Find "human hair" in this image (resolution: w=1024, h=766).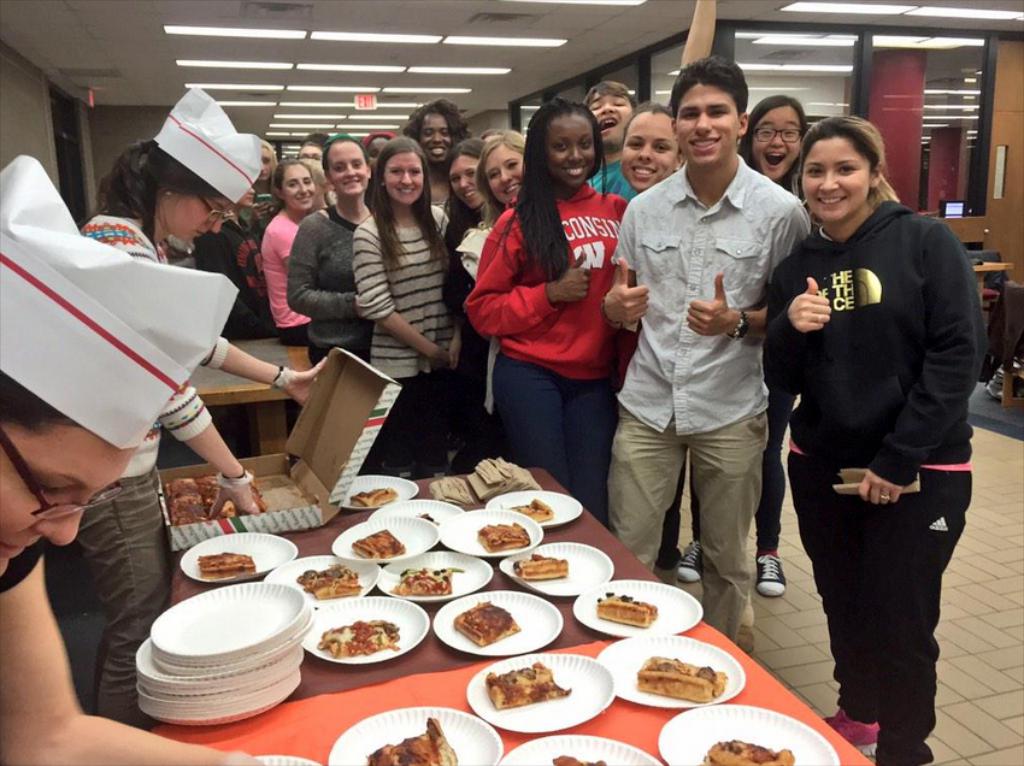
pyautogui.locateOnScreen(473, 128, 525, 235).
